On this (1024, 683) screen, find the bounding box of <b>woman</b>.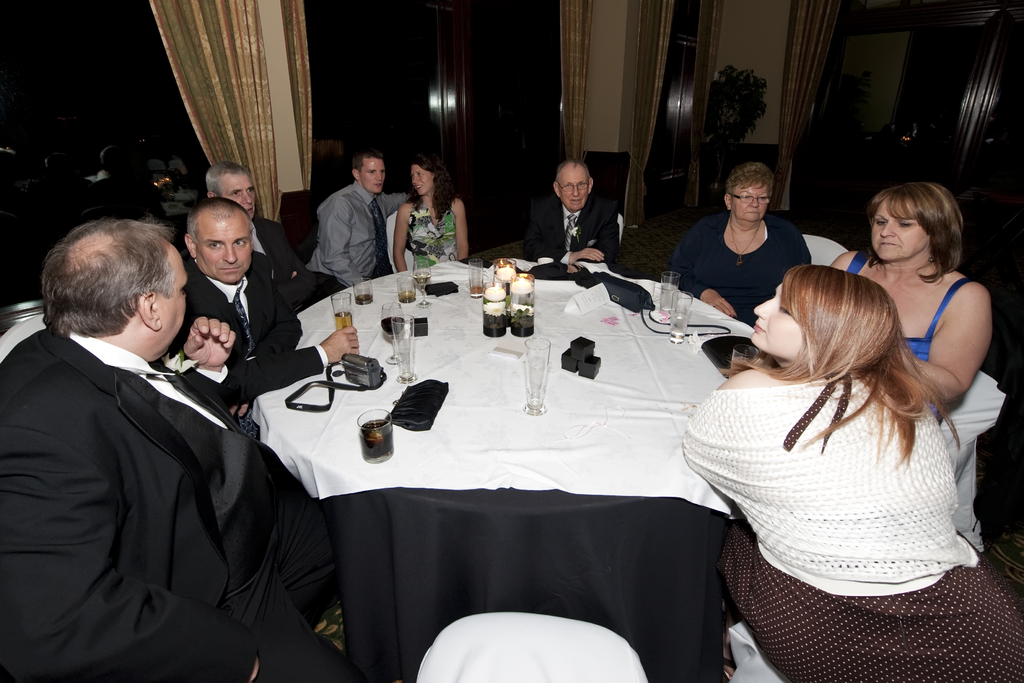
Bounding box: box=[822, 176, 994, 420].
